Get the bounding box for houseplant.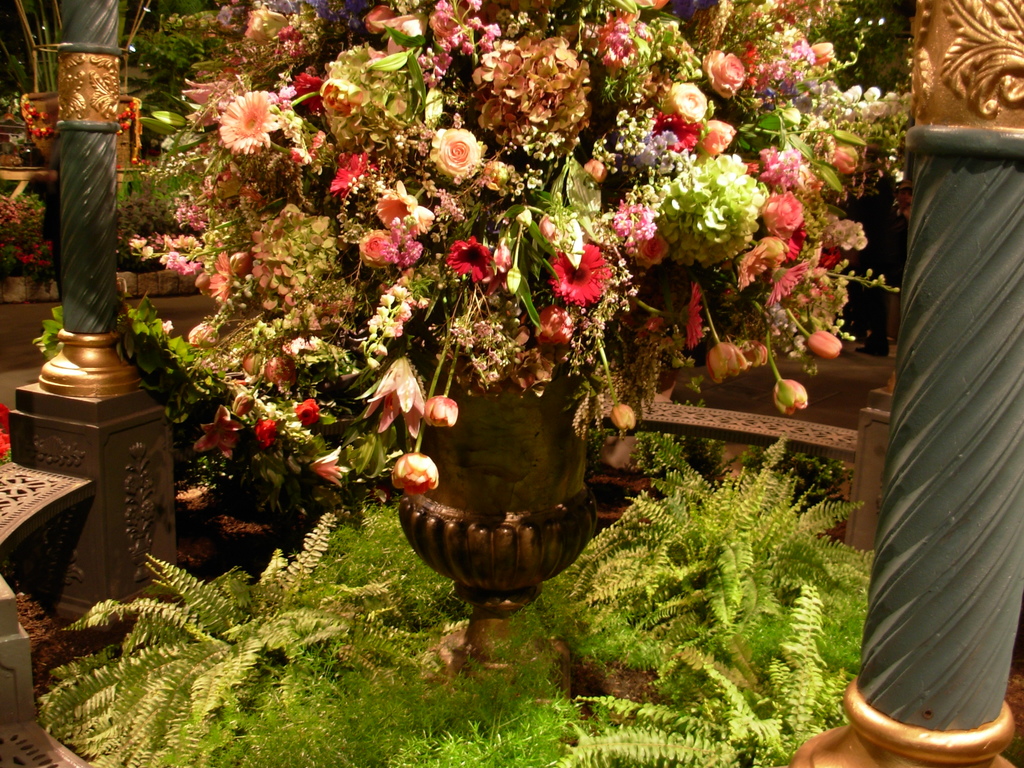
180, 0, 905, 675.
